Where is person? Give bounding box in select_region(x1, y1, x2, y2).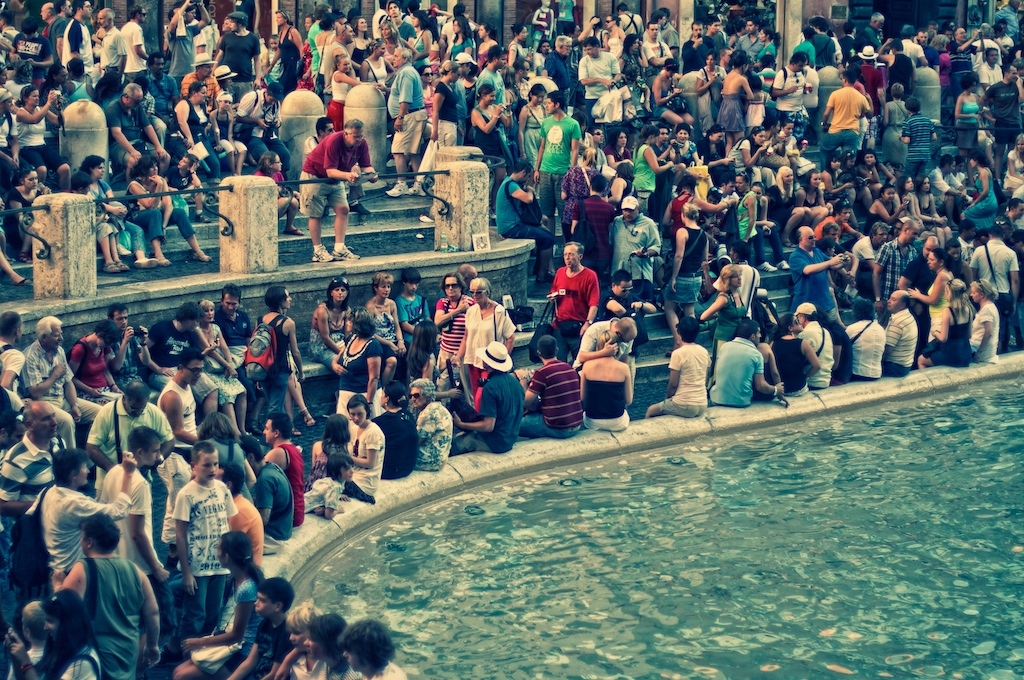
select_region(351, 13, 376, 54).
